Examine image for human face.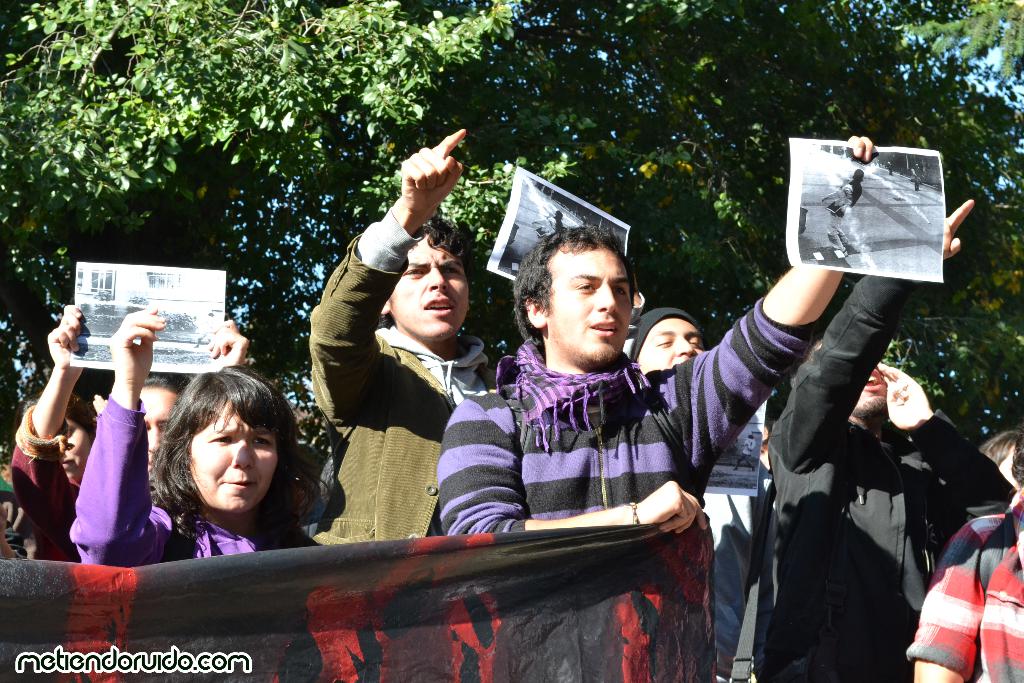
Examination result: [58, 415, 92, 476].
